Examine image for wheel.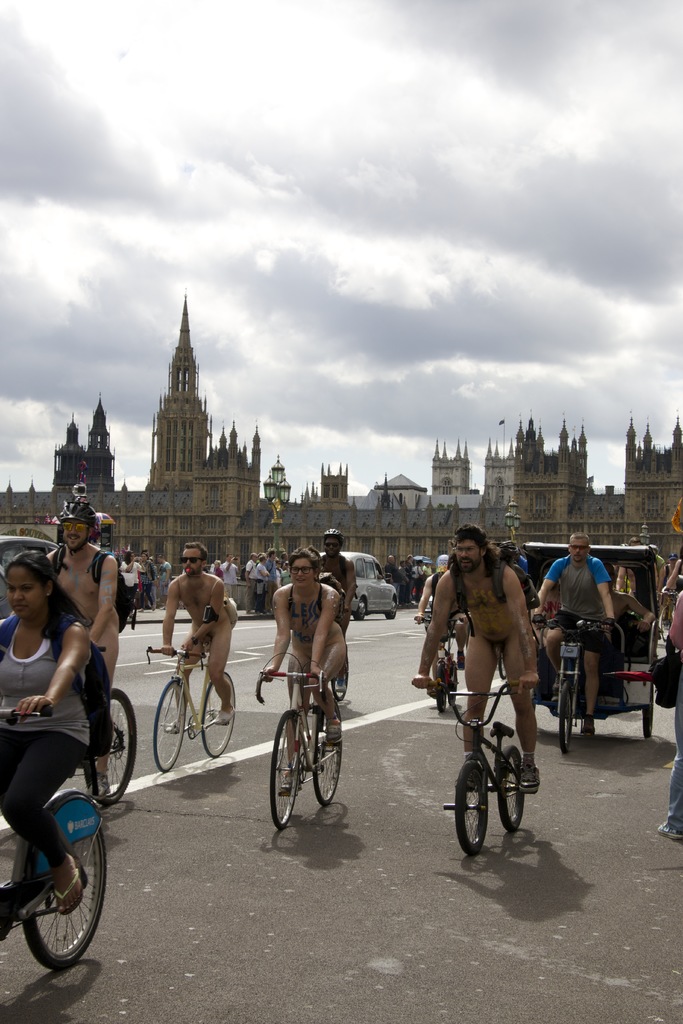
Examination result: bbox=[436, 668, 444, 709].
